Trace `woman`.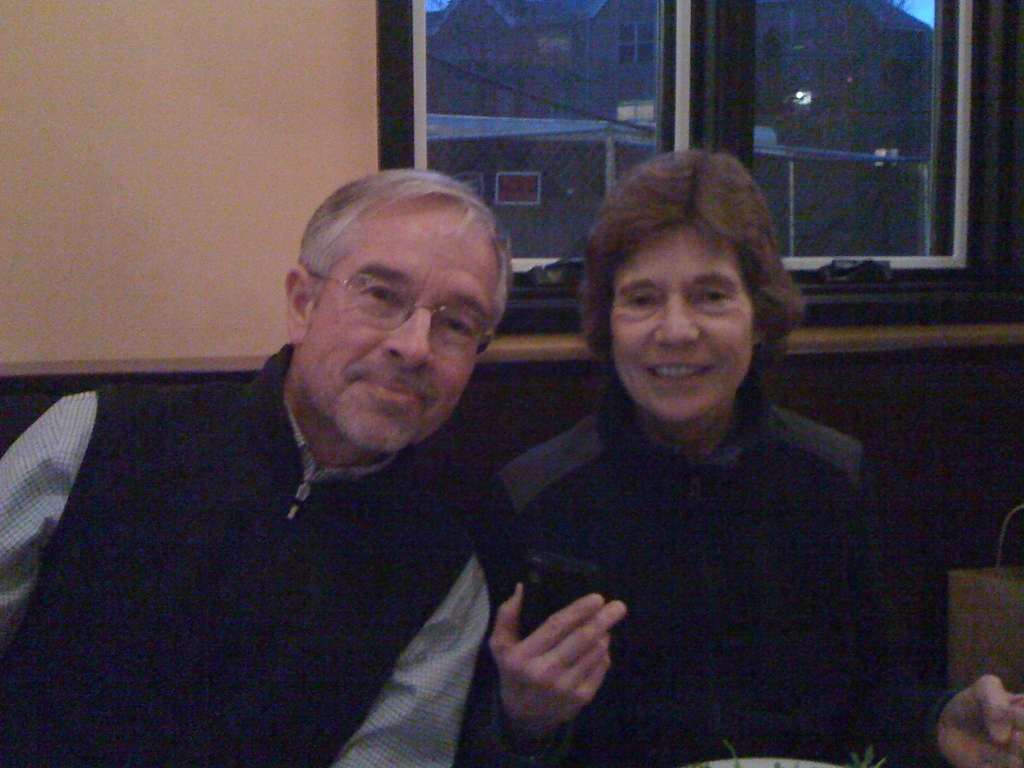
Traced to bbox=(474, 147, 1023, 767).
